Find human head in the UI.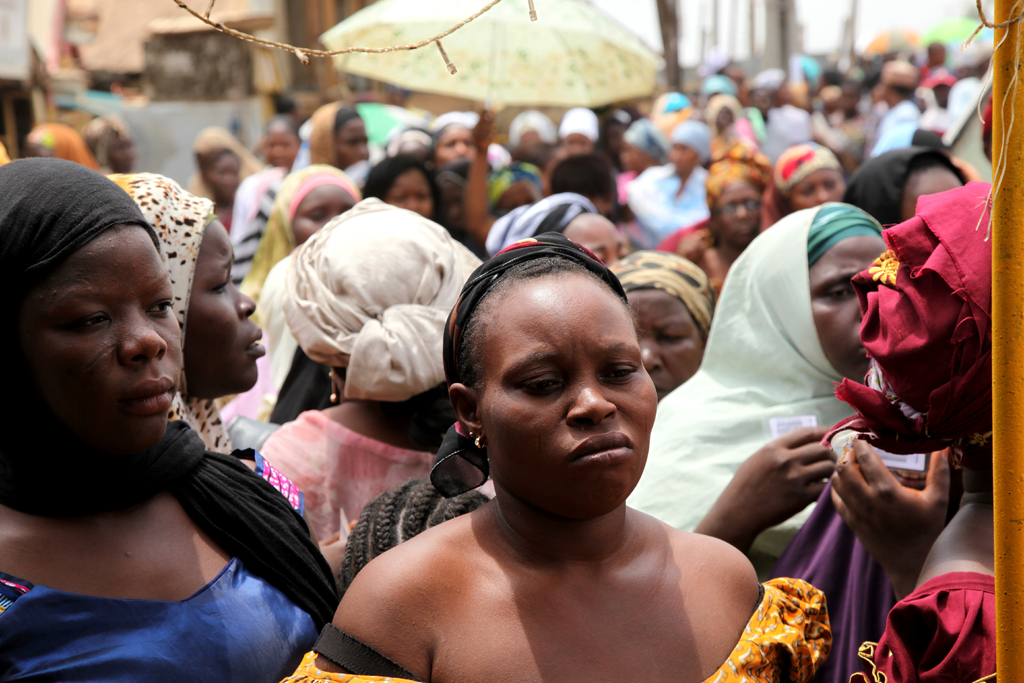
UI element at [left=31, top=126, right=94, bottom=167].
